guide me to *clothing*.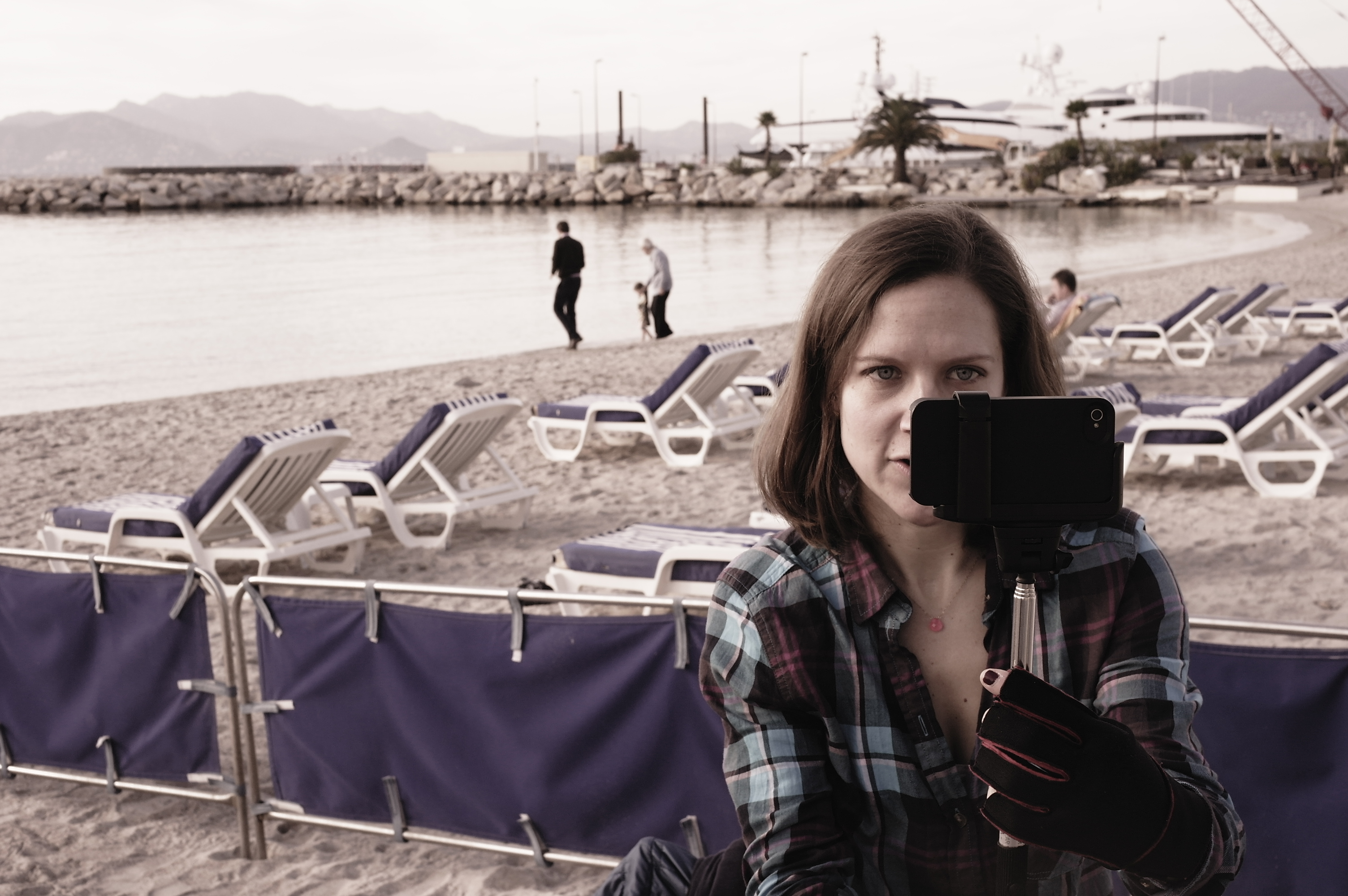
Guidance: crop(291, 110, 300, 149).
